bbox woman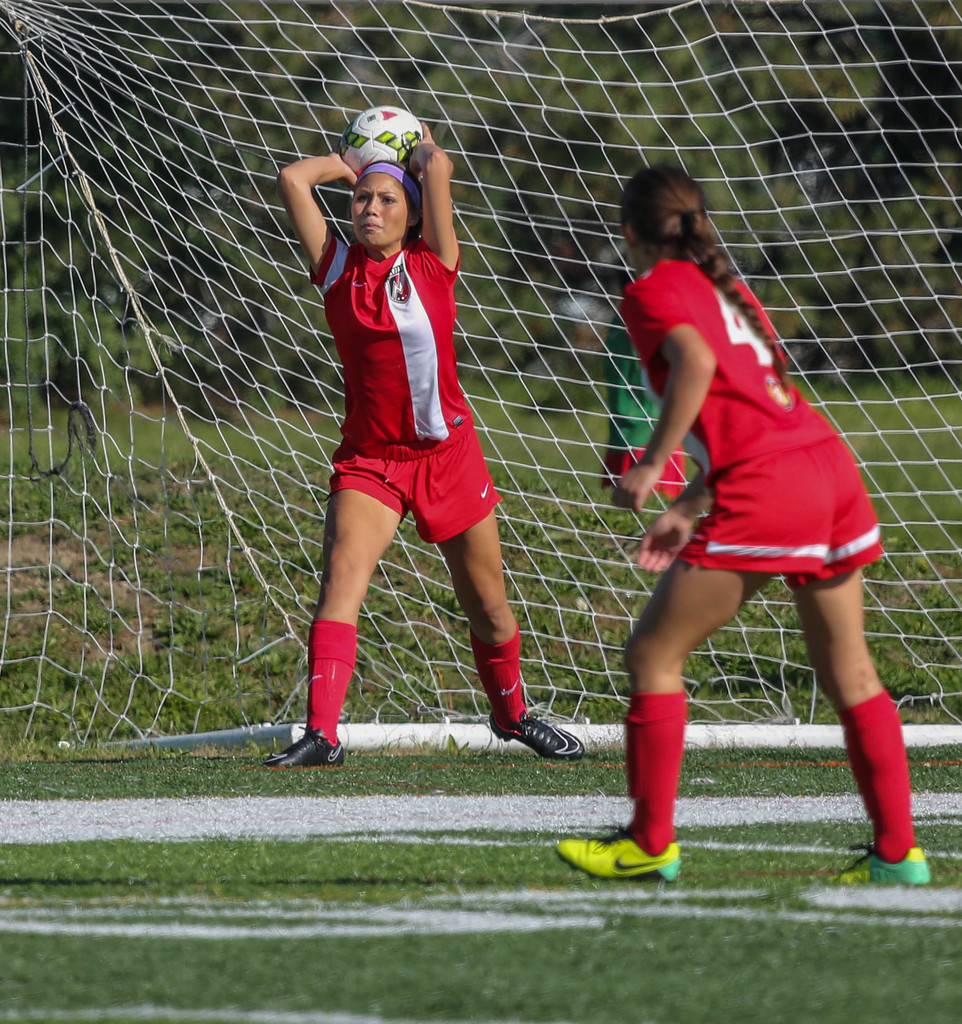
<region>261, 122, 596, 778</region>
